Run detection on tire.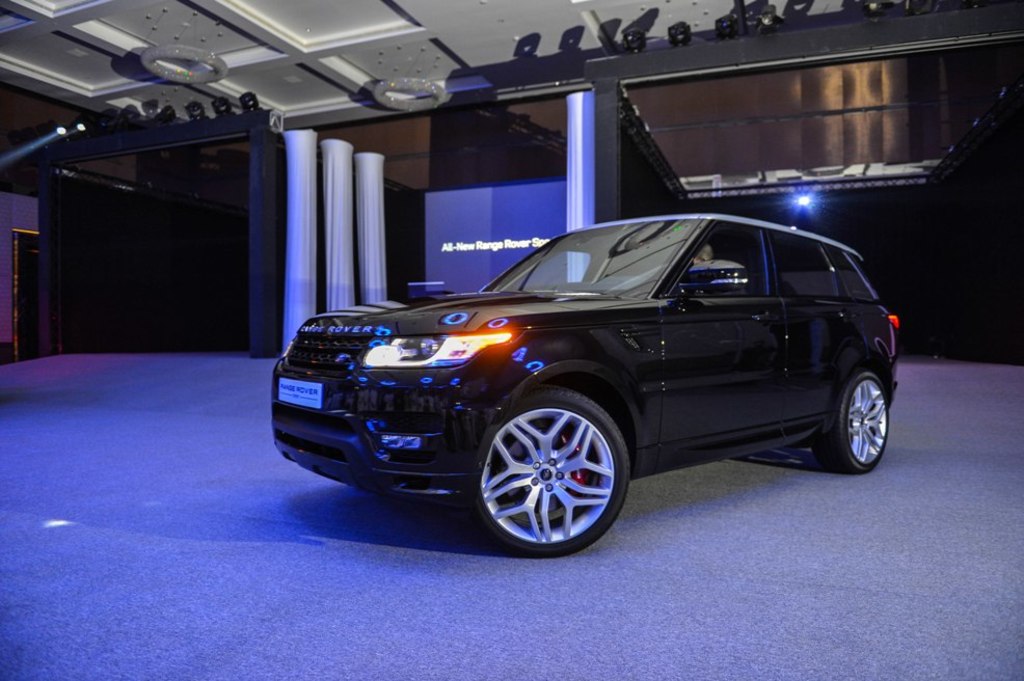
Result: (left=815, top=363, right=889, bottom=468).
